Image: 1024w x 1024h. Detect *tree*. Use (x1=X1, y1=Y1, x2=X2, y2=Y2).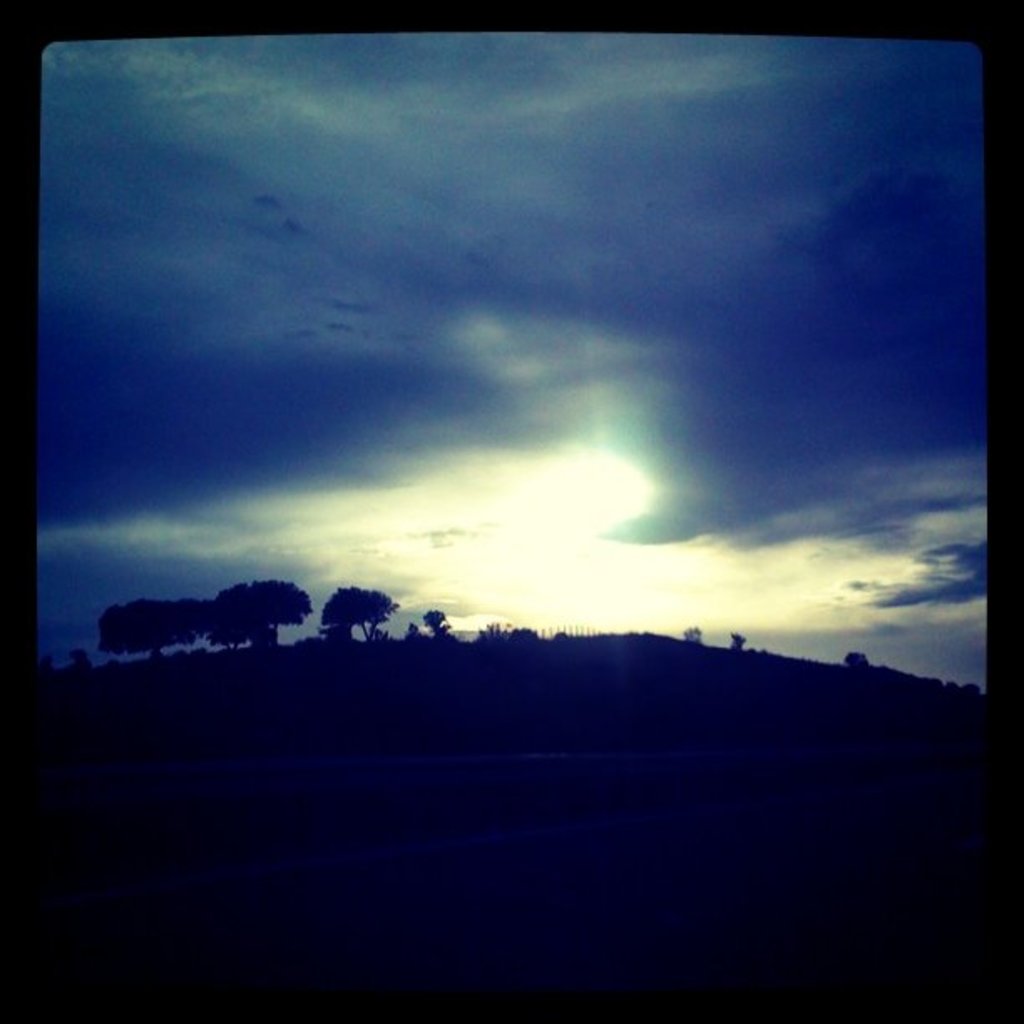
(x1=847, y1=648, x2=867, y2=673).
